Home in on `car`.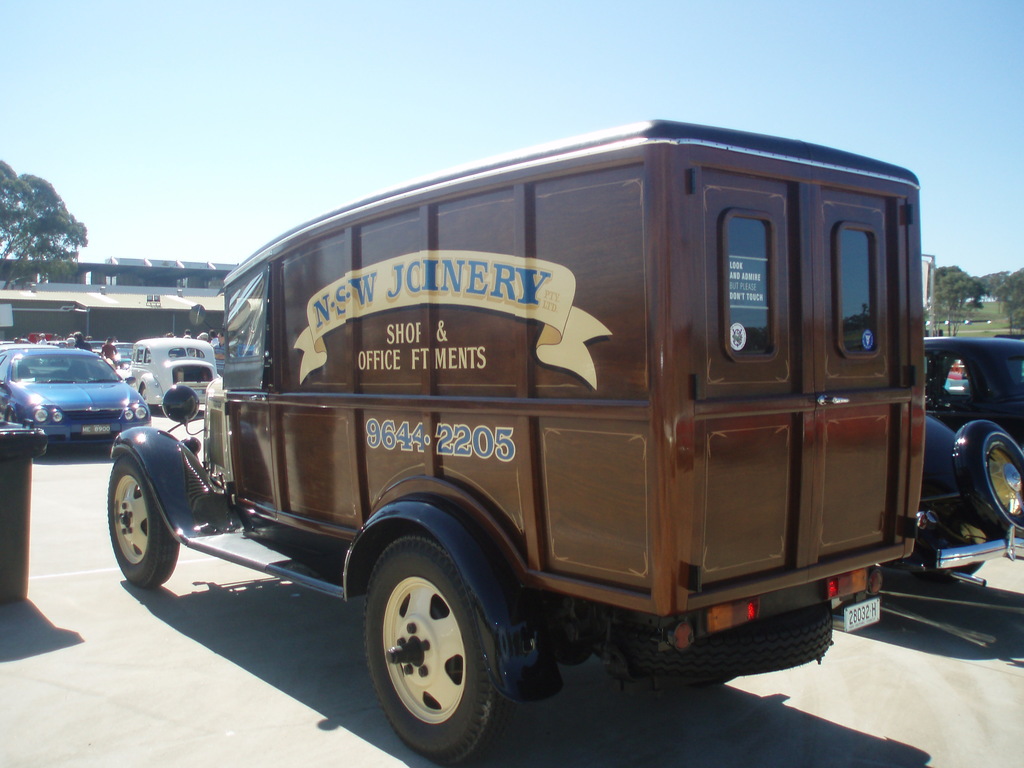
Homed in at x1=119, y1=335, x2=227, y2=419.
